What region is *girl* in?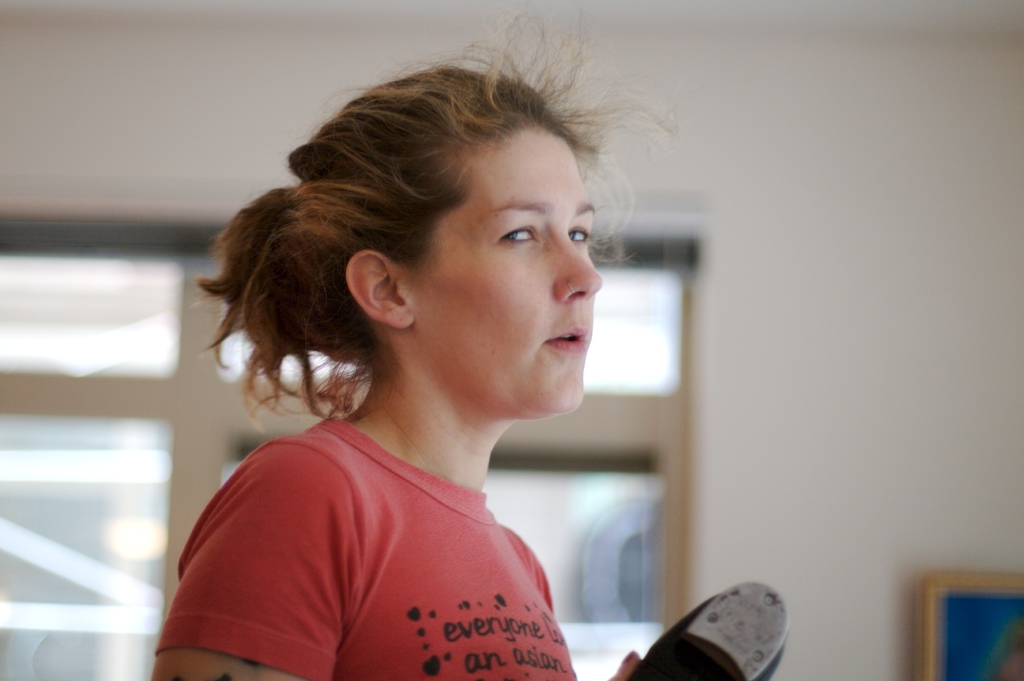
152, 9, 679, 679.
